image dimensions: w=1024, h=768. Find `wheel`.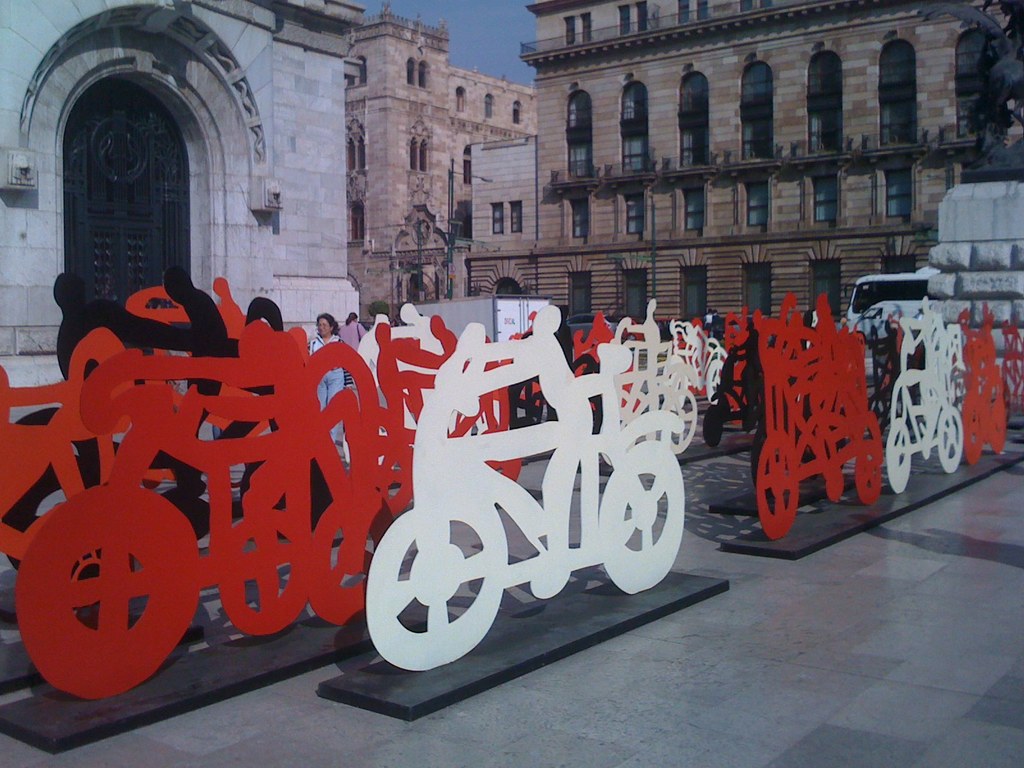
box=[749, 426, 768, 498].
